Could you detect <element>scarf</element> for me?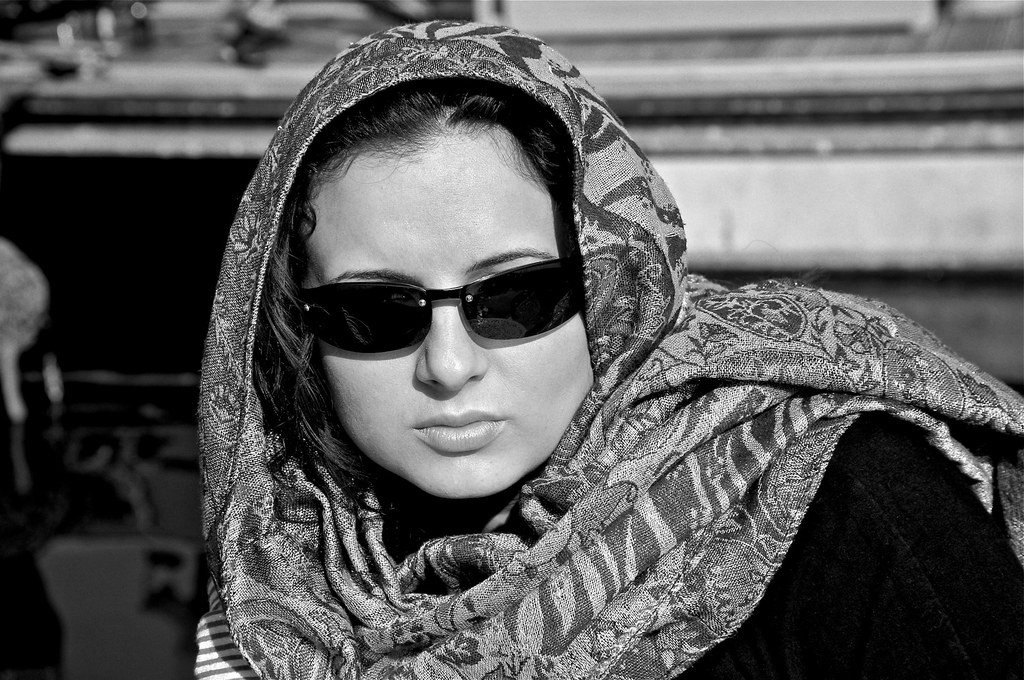
Detection result: locate(200, 15, 1023, 679).
